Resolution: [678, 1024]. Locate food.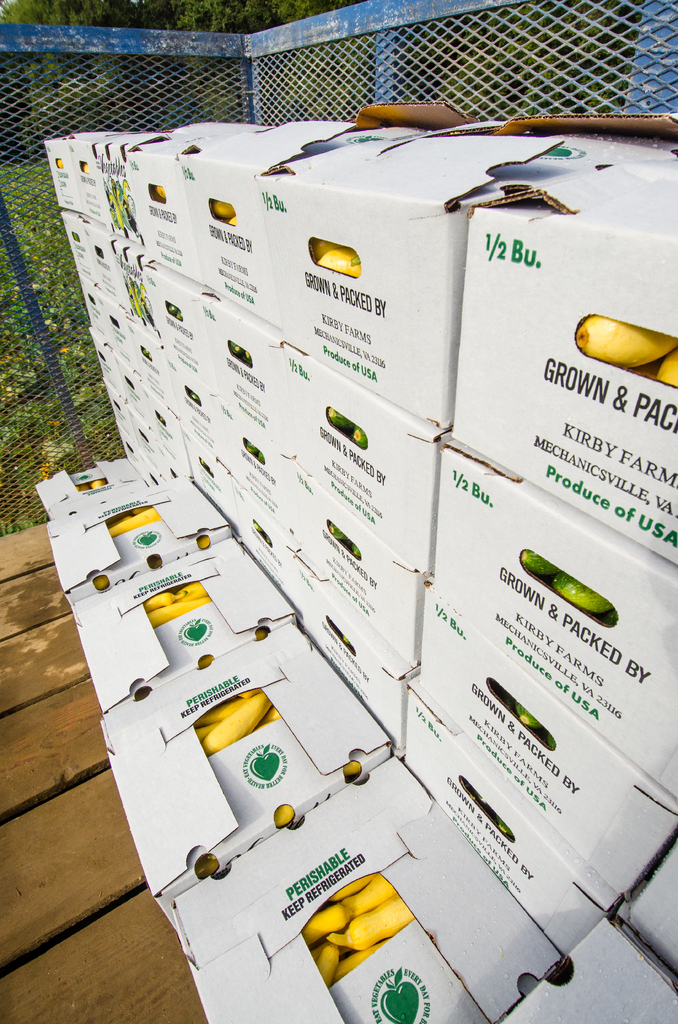
region(175, 577, 211, 604).
